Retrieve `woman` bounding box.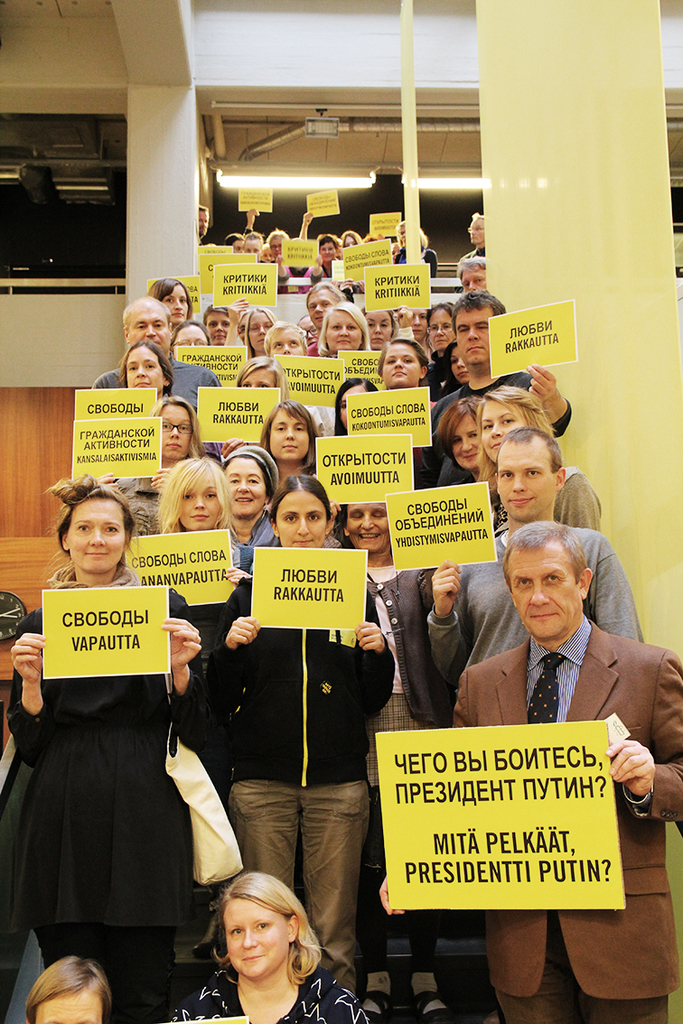
Bounding box: region(199, 464, 402, 1001).
